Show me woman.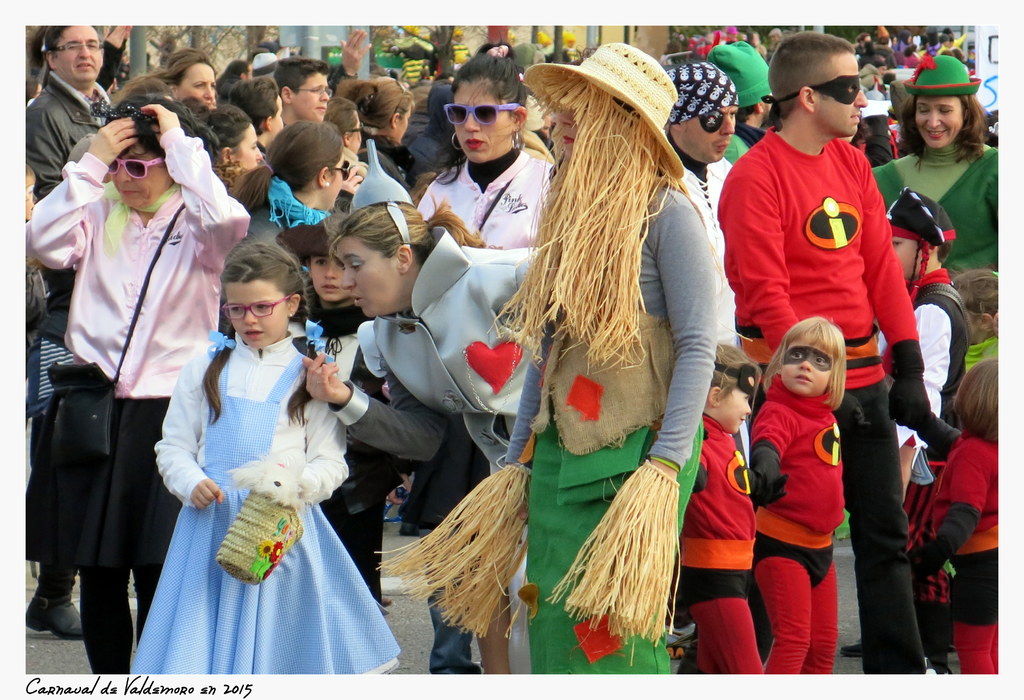
woman is here: 24,97,252,672.
